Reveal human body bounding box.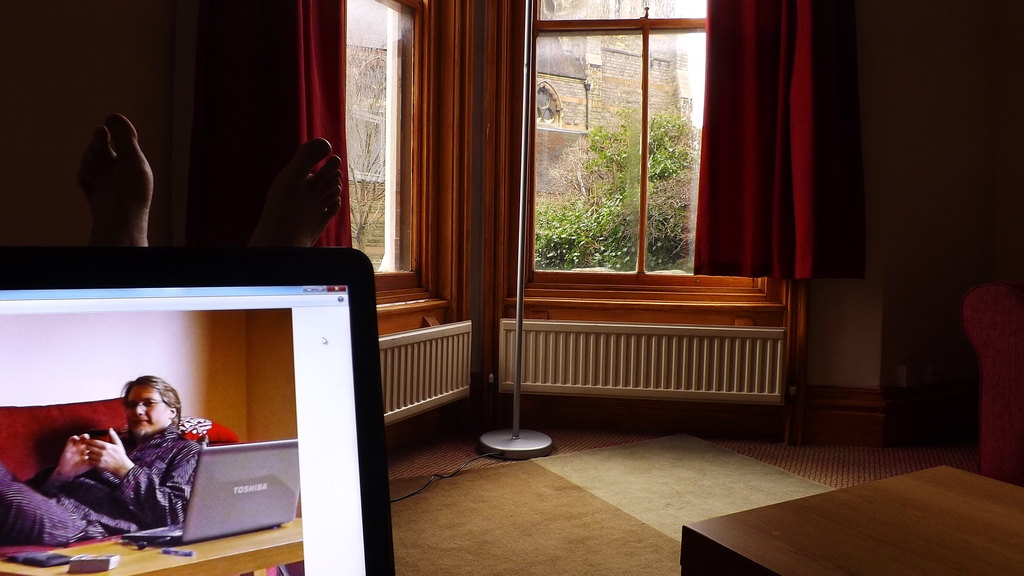
Revealed: x1=0, y1=374, x2=202, y2=540.
